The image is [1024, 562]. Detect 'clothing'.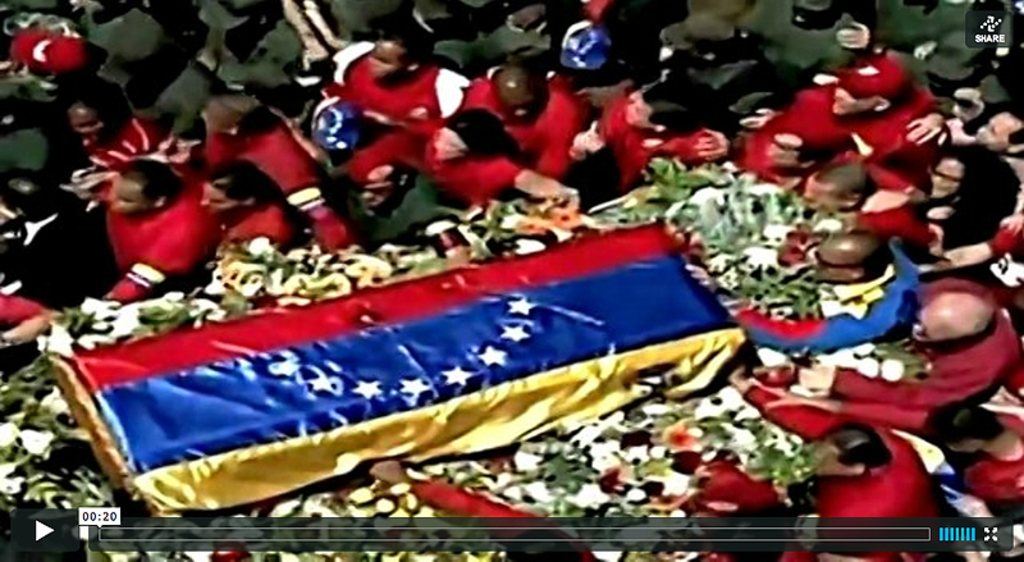
Detection: bbox=[87, 178, 182, 317].
